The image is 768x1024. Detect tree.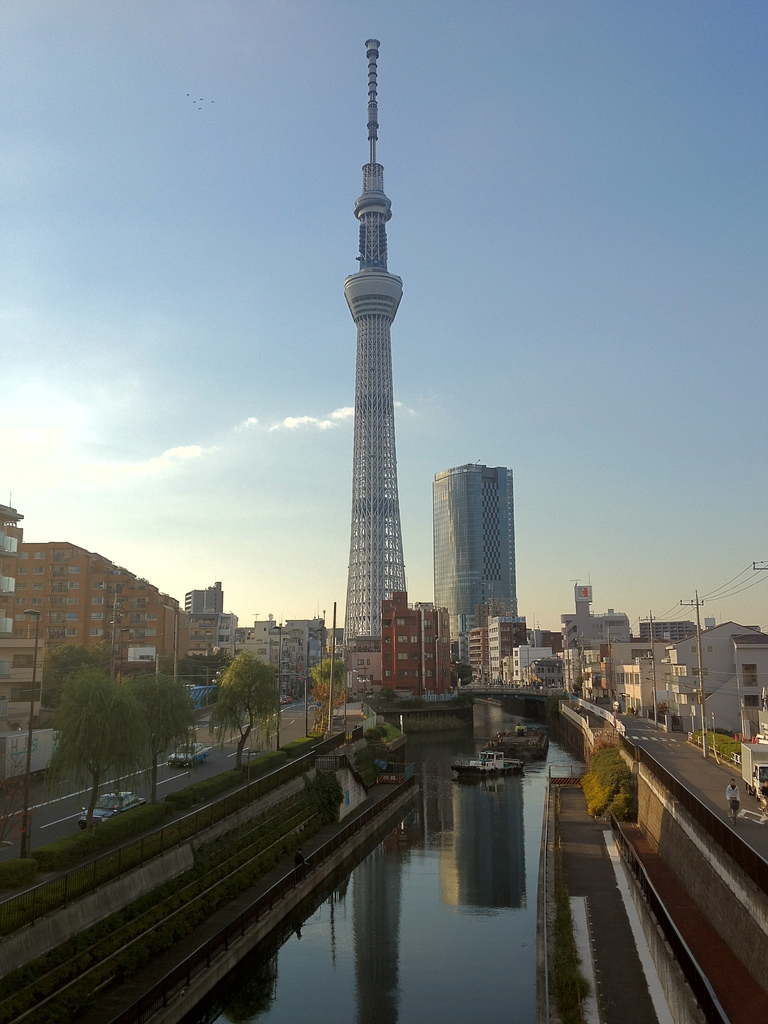
Detection: {"left": 532, "top": 657, "right": 565, "bottom": 689}.
